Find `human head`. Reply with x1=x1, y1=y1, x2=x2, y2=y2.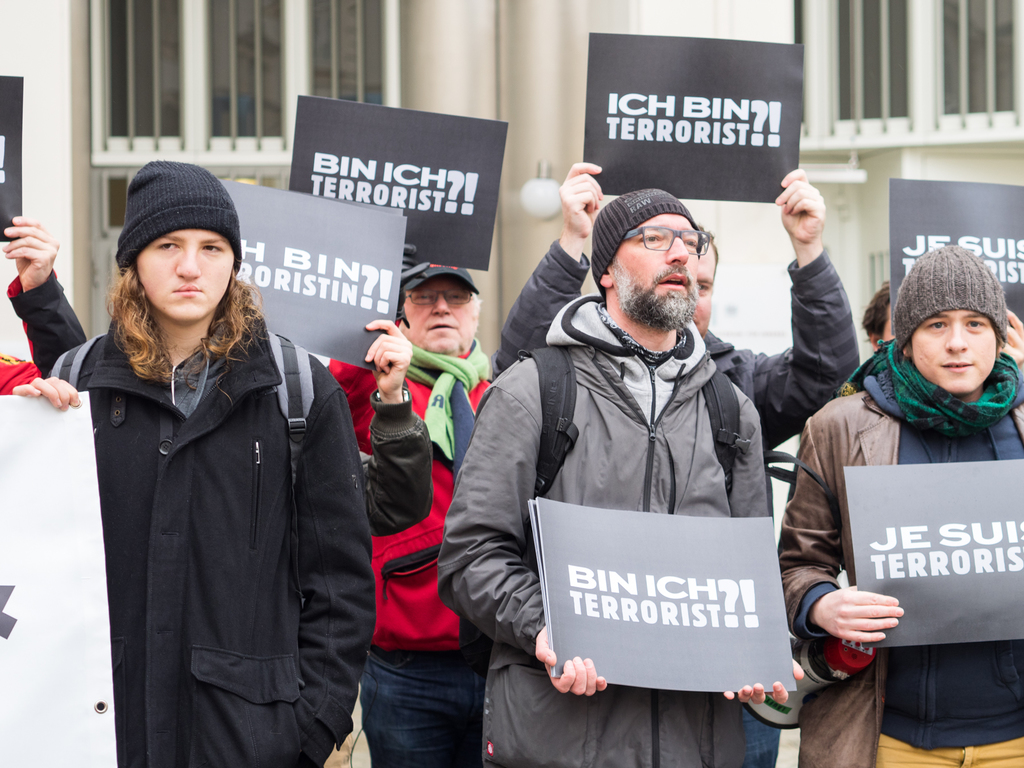
x1=584, y1=181, x2=726, y2=332.
